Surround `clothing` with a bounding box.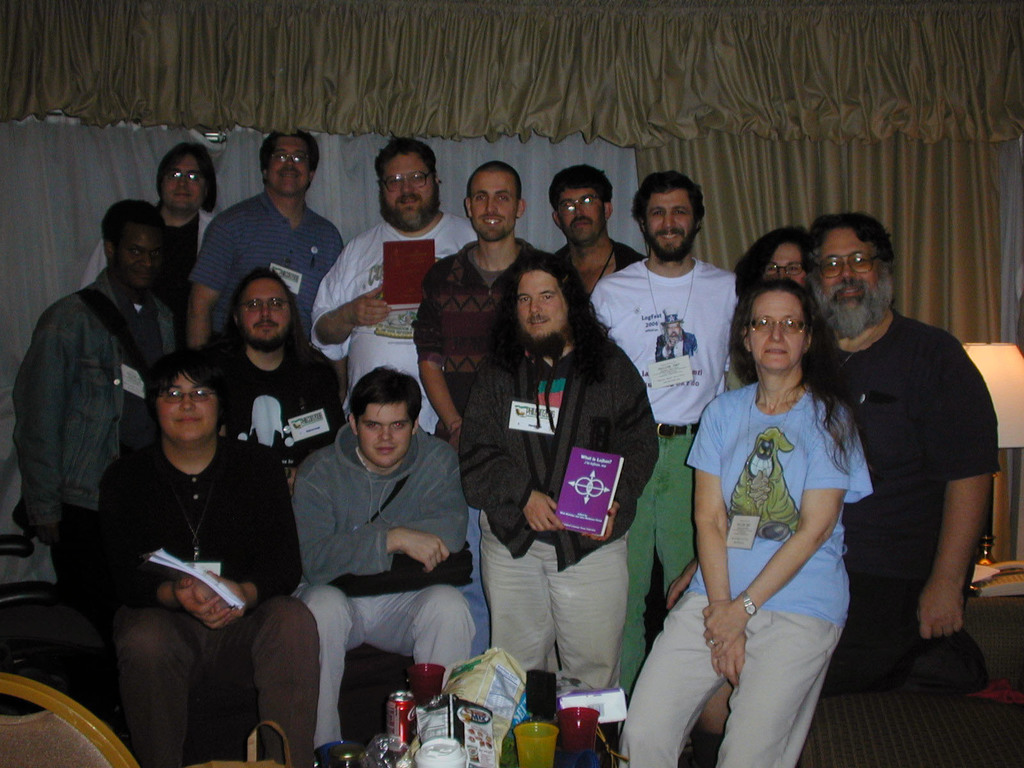
678,383,879,627.
